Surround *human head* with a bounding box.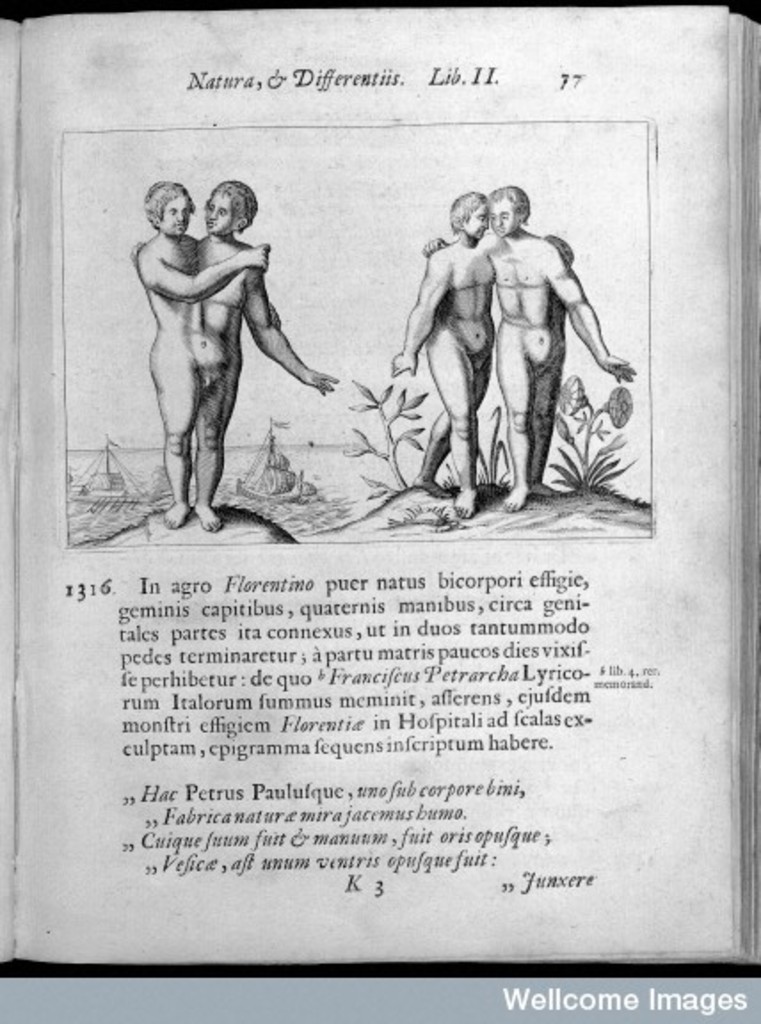
crop(448, 176, 555, 238).
